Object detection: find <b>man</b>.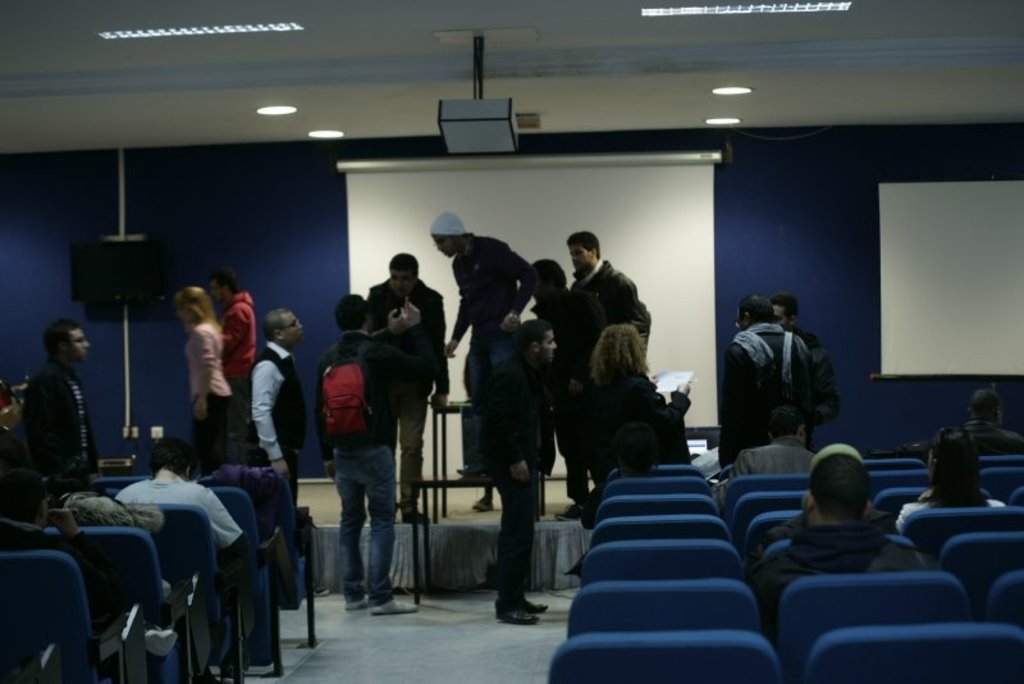
<bbox>360, 245, 451, 517</bbox>.
